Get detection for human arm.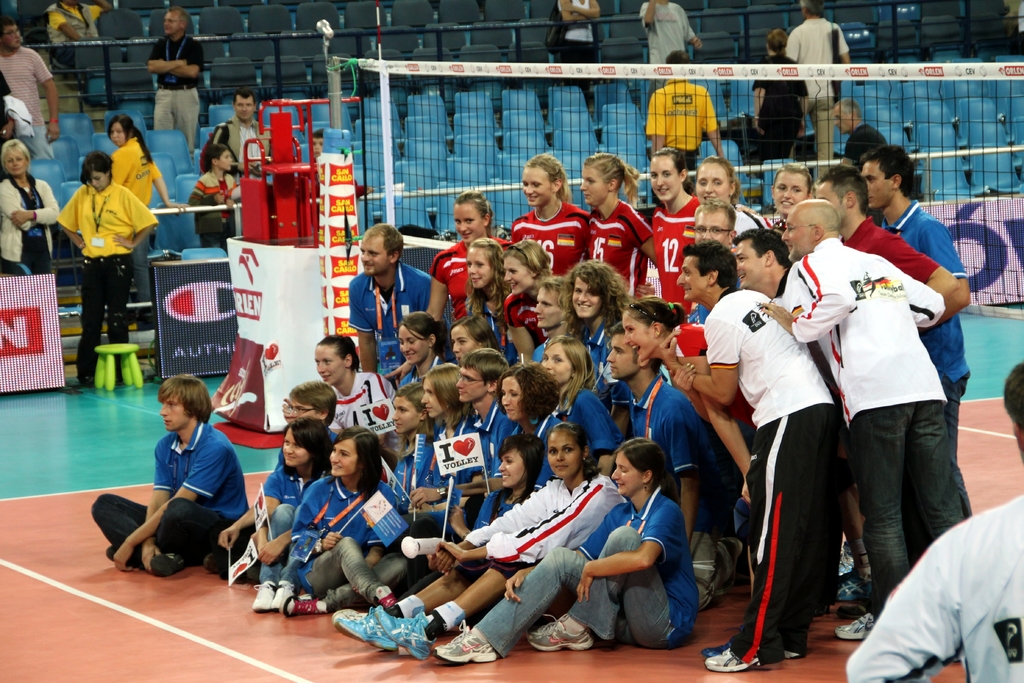
Detection: {"left": 367, "top": 383, "right": 390, "bottom": 400}.
